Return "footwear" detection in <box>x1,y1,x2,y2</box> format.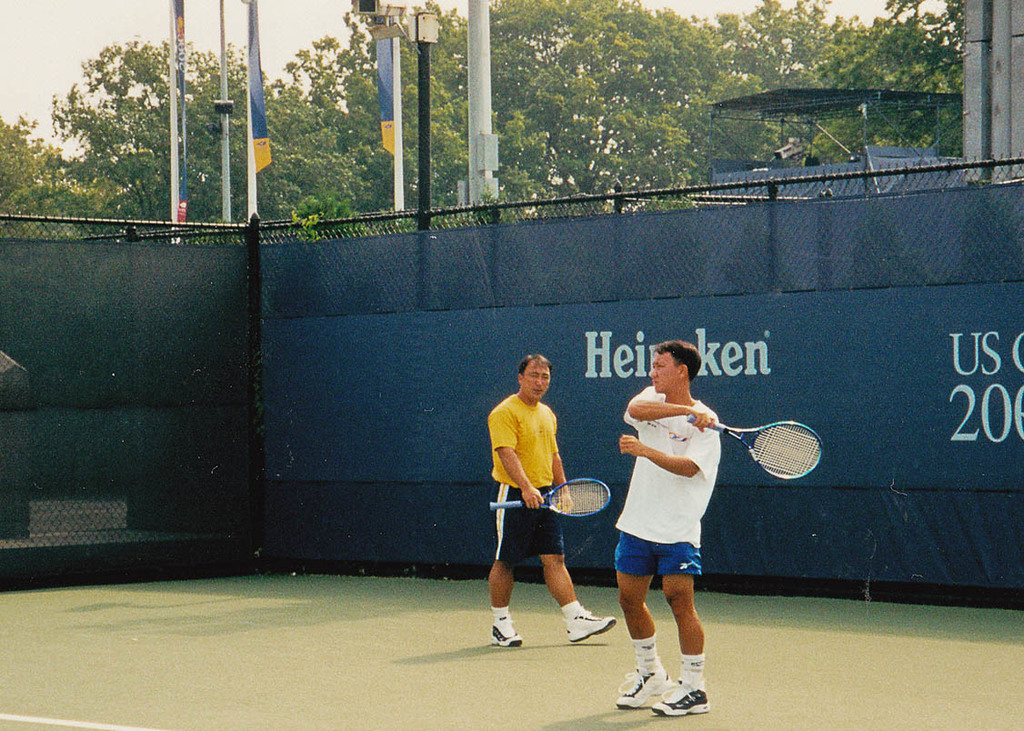
<box>488,618,522,646</box>.
